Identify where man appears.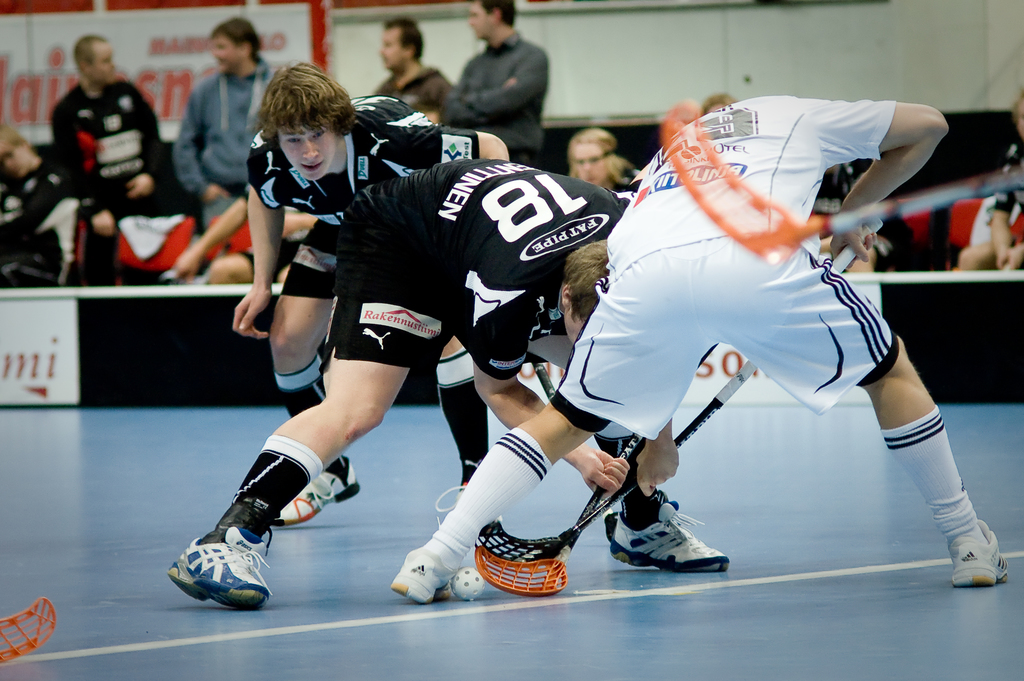
Appears at locate(230, 60, 513, 534).
